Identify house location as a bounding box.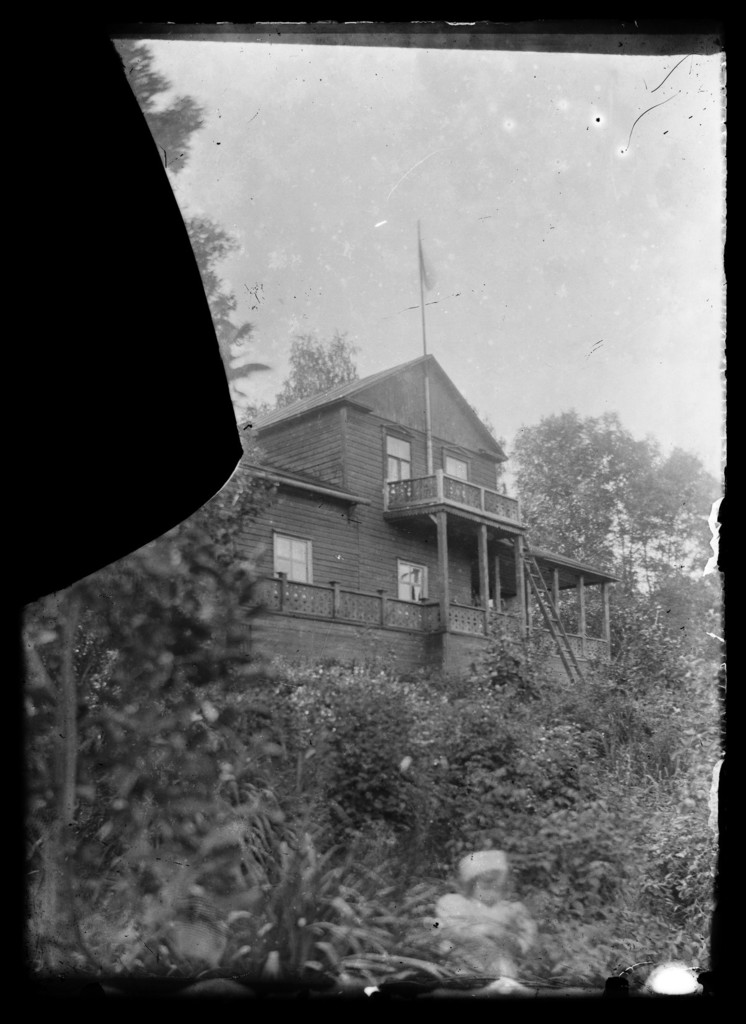
box=[236, 220, 625, 692].
